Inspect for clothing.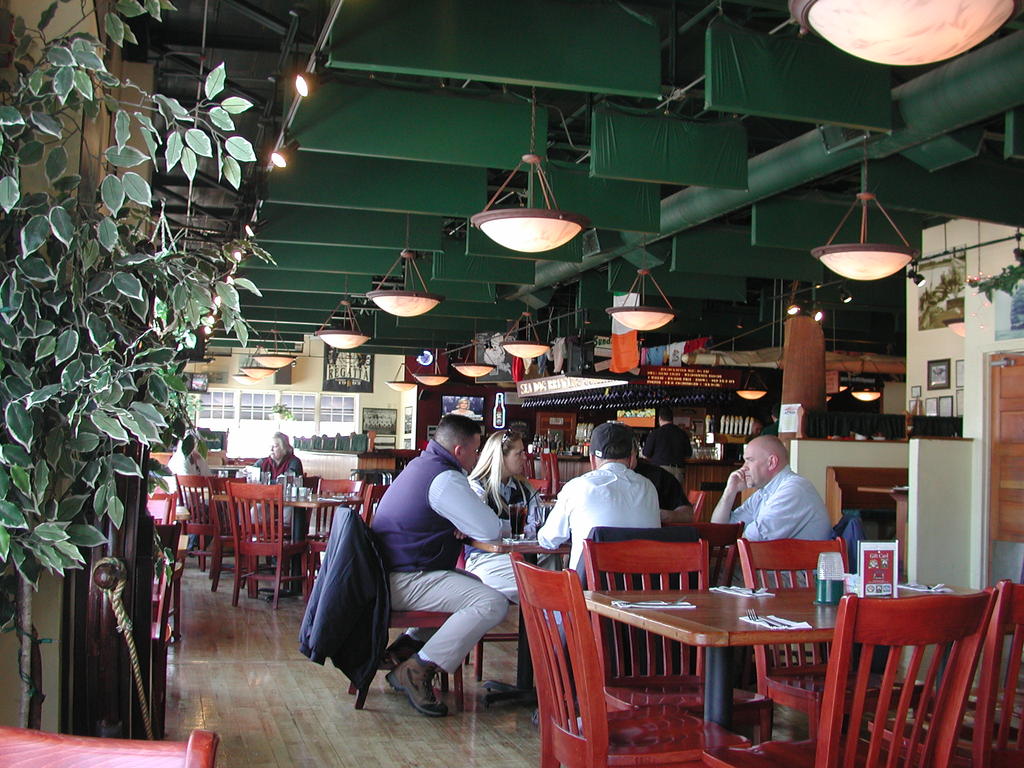
Inspection: <box>536,463,664,567</box>.
